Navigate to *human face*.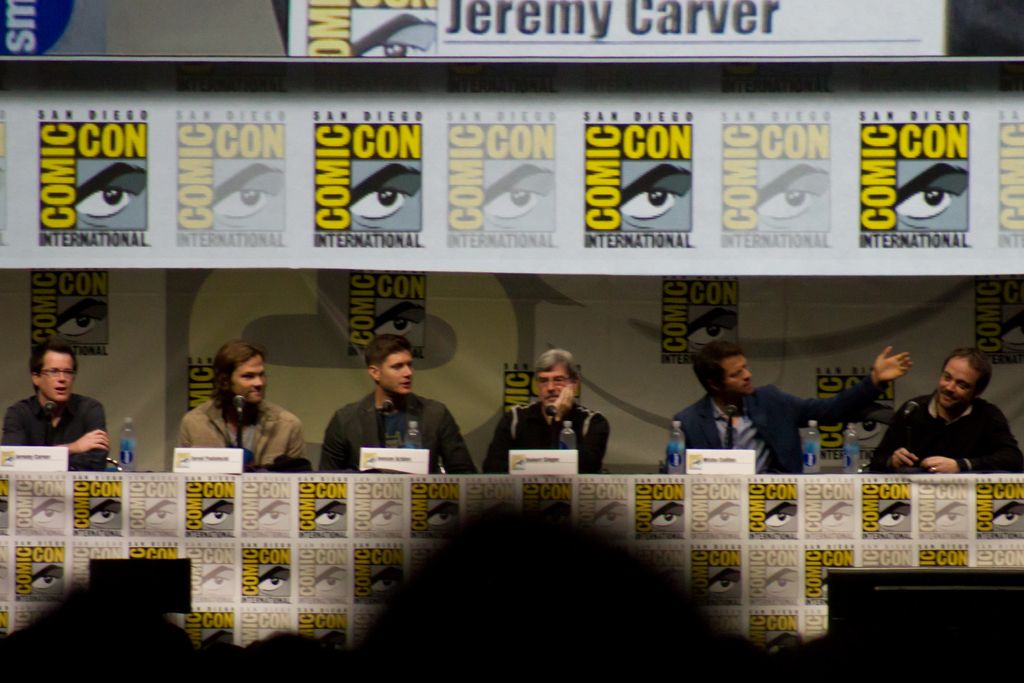
Navigation target: locate(38, 352, 75, 402).
